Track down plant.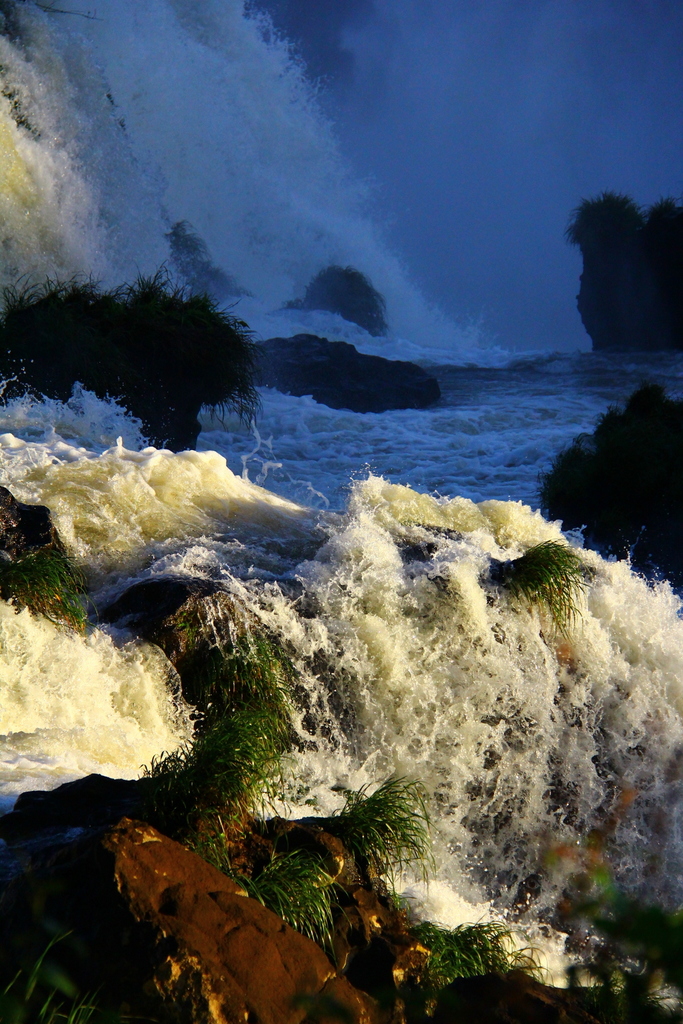
Tracked to {"x1": 563, "y1": 180, "x2": 645, "y2": 246}.
